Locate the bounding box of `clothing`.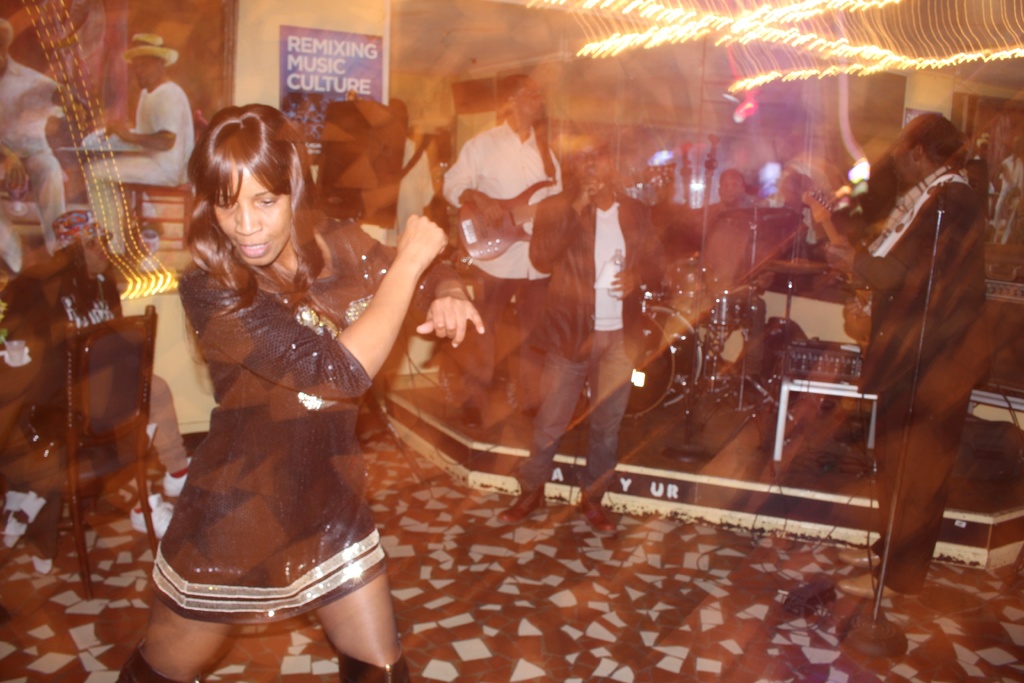
Bounding box: 388, 142, 433, 254.
